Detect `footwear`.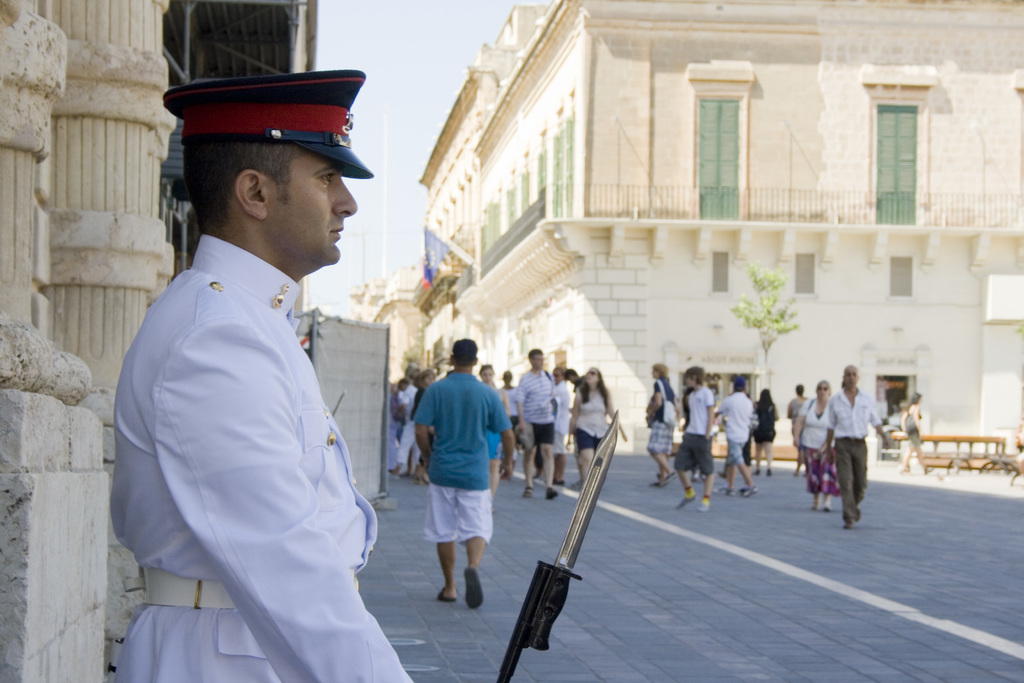
Detected at (432,582,460,602).
